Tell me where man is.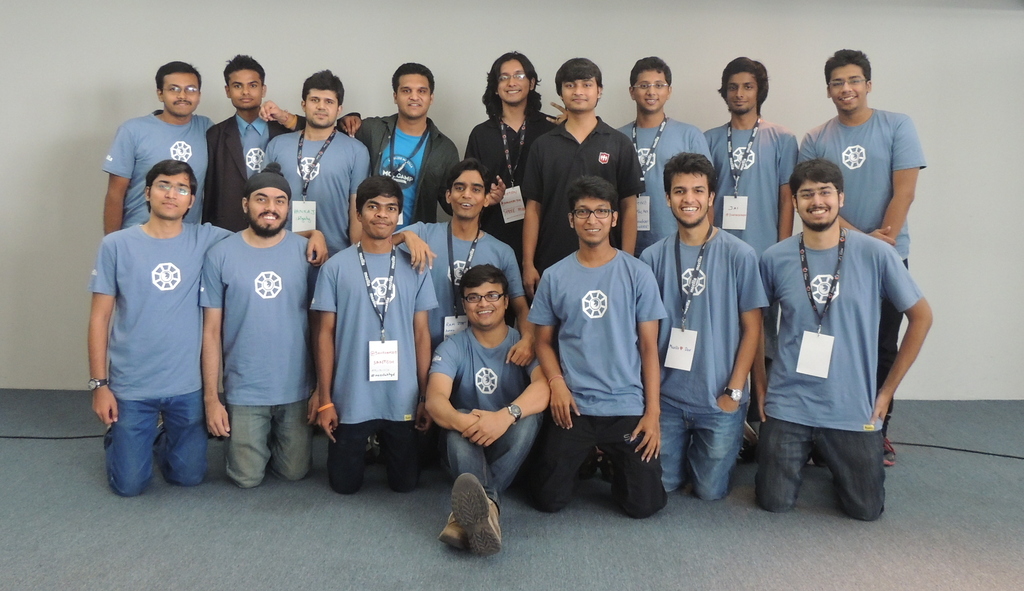
man is at x1=420, y1=265, x2=553, y2=555.
